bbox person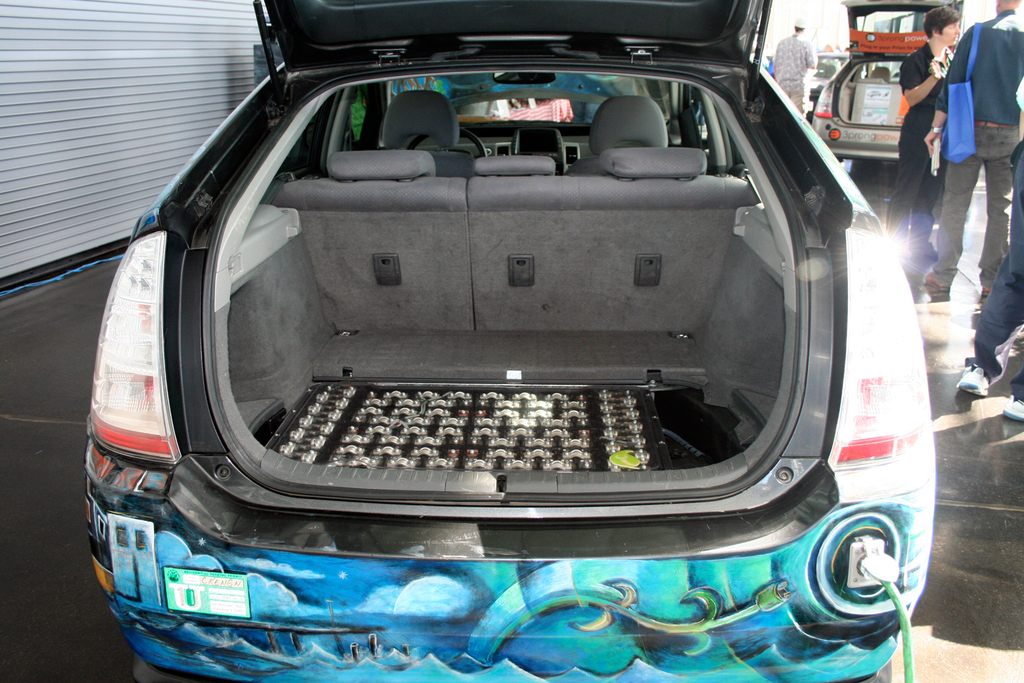
[x1=927, y1=0, x2=1023, y2=301]
